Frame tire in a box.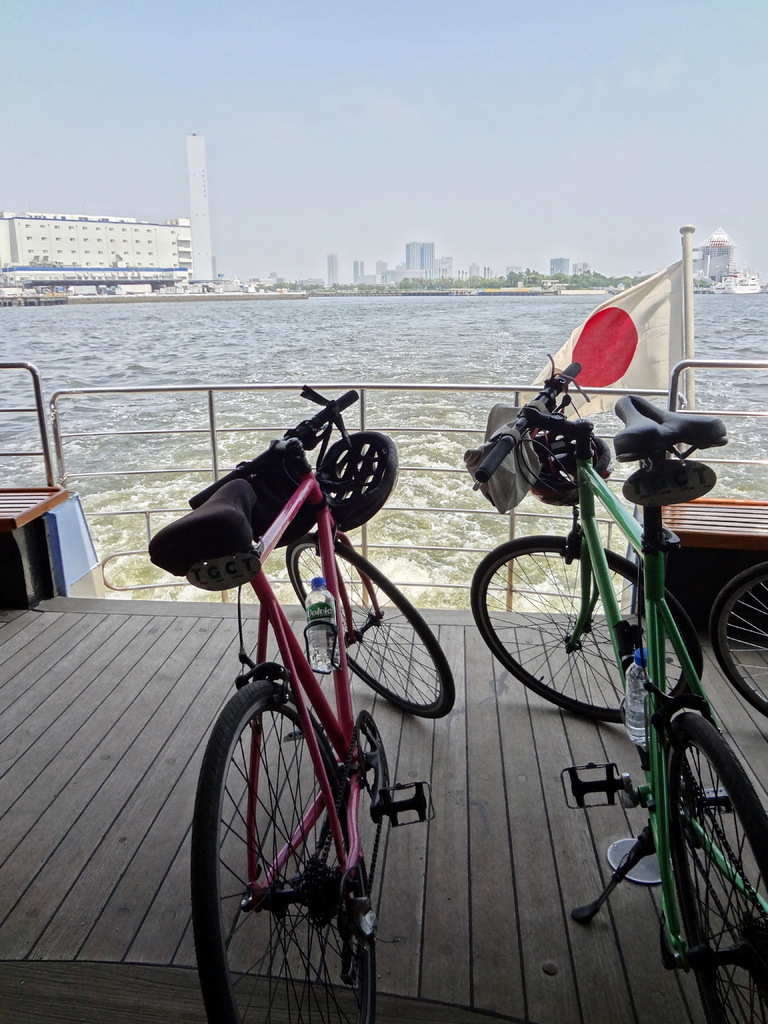
{"x1": 468, "y1": 529, "x2": 706, "y2": 722}.
